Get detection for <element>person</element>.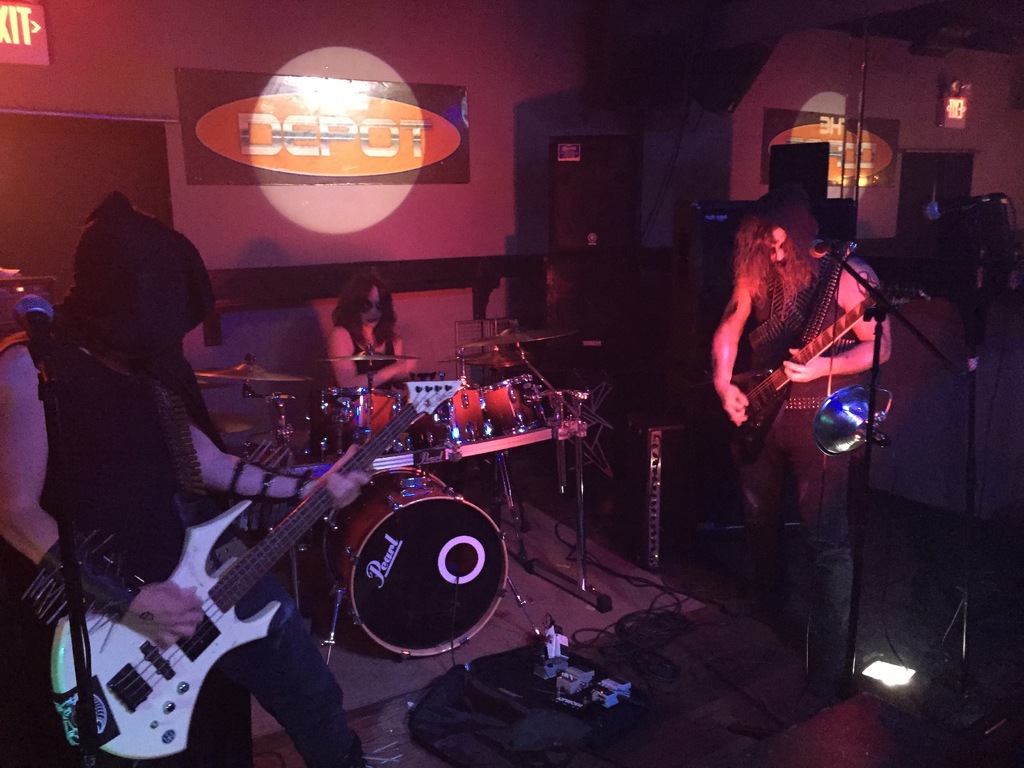
Detection: Rect(0, 204, 372, 767).
